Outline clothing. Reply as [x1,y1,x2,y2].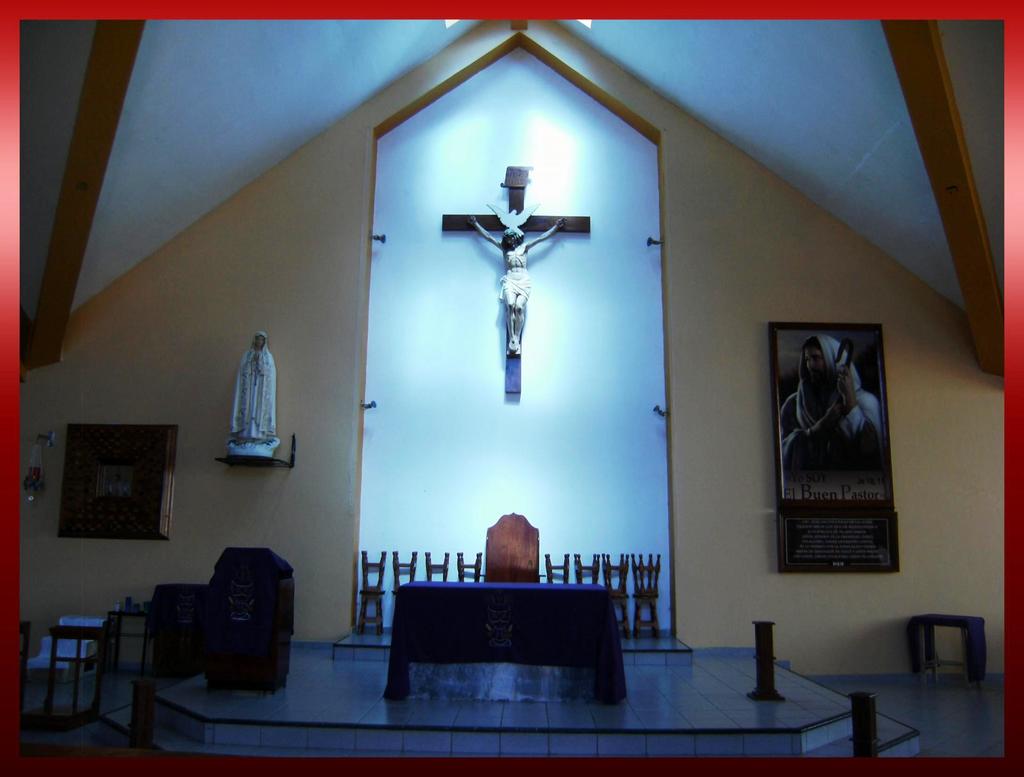
[778,335,877,479].
